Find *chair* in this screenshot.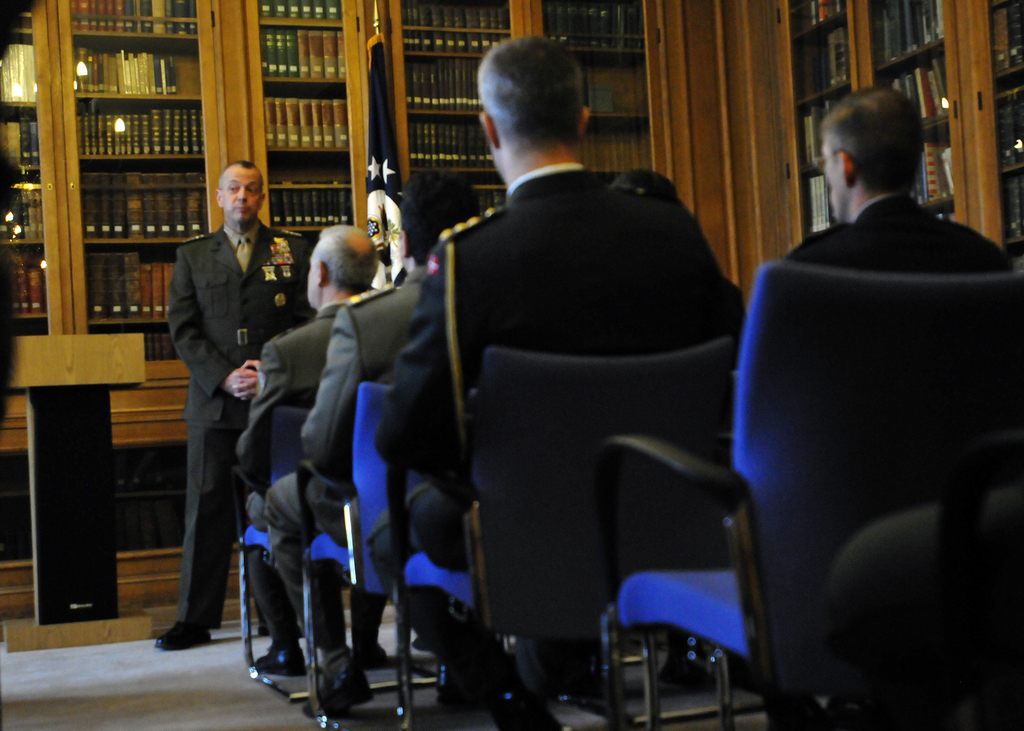
The bounding box for *chair* is left=230, top=407, right=459, bottom=706.
